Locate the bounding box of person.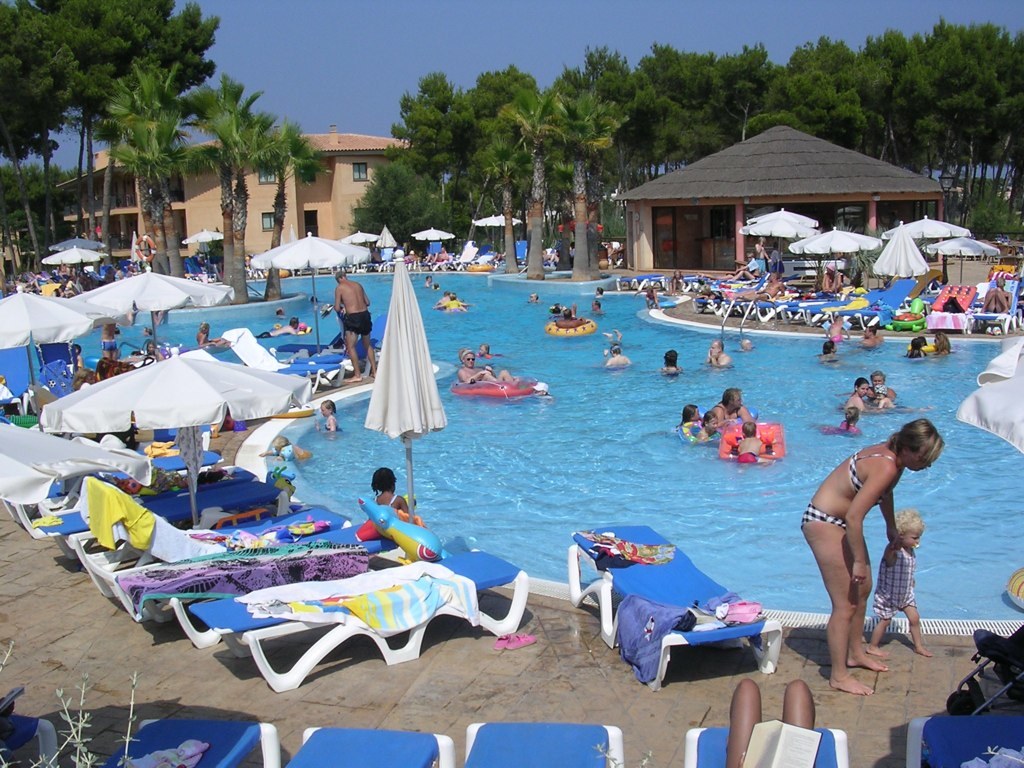
Bounding box: 814, 256, 855, 299.
